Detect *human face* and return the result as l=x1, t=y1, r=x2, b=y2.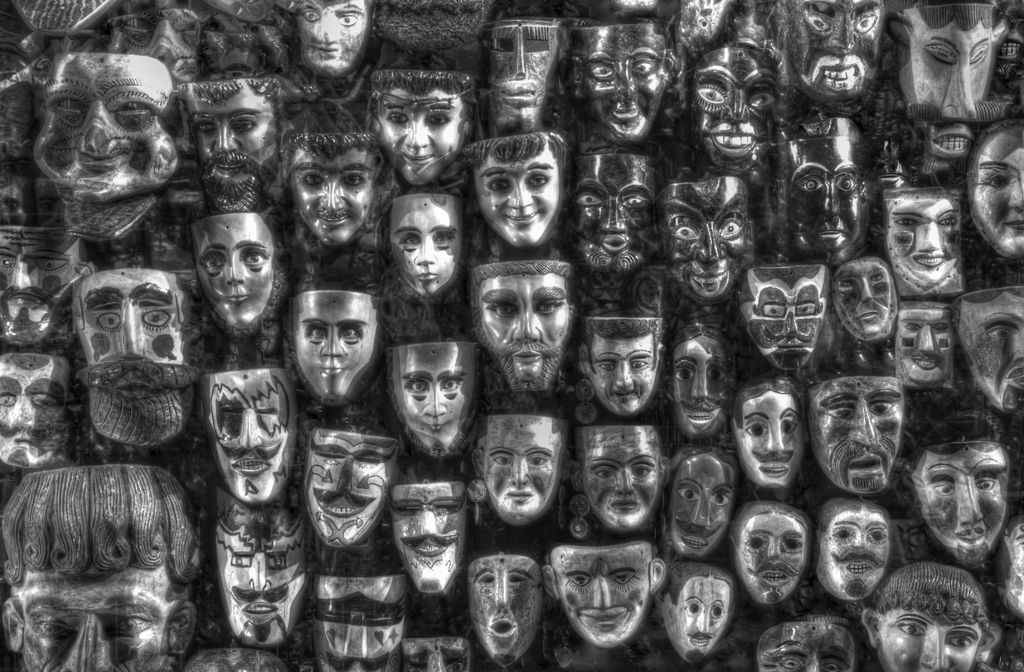
l=553, t=542, r=652, b=648.
